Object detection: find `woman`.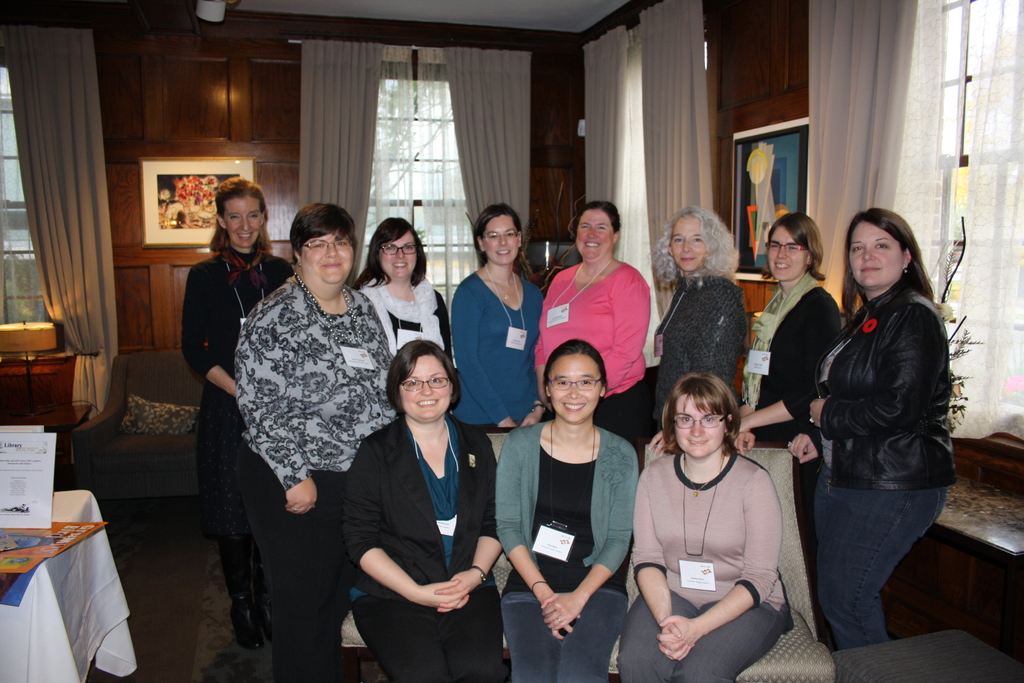
l=451, t=204, r=544, b=431.
